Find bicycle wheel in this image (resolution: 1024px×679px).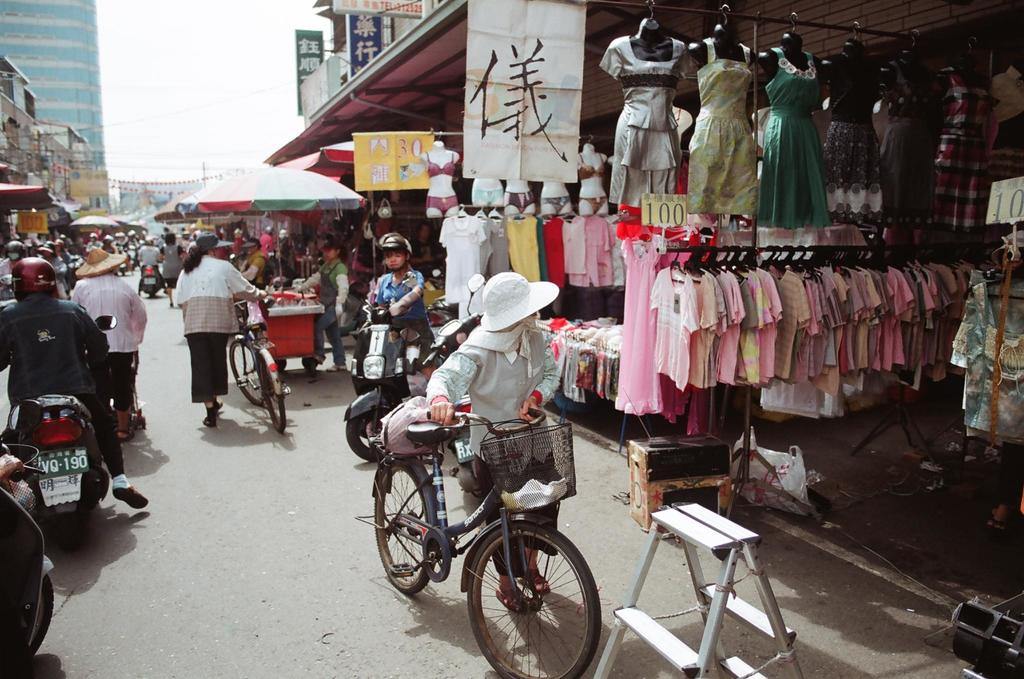
<bbox>463, 532, 596, 673</bbox>.
